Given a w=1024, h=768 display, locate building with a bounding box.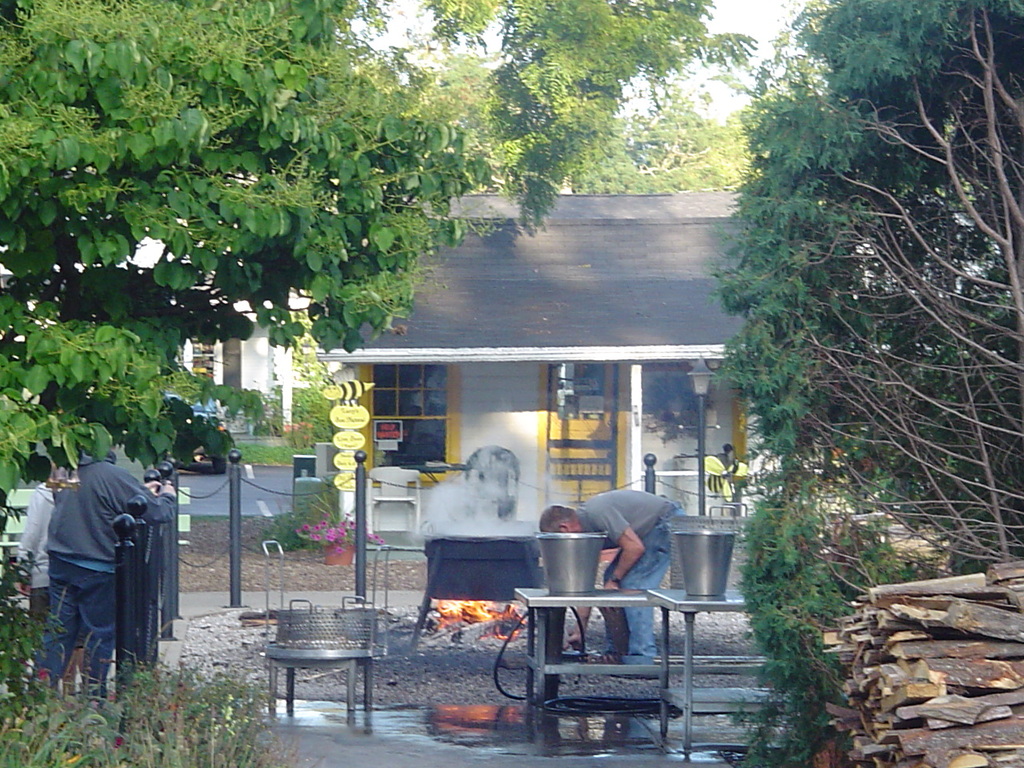
Located: Rect(0, 174, 337, 402).
